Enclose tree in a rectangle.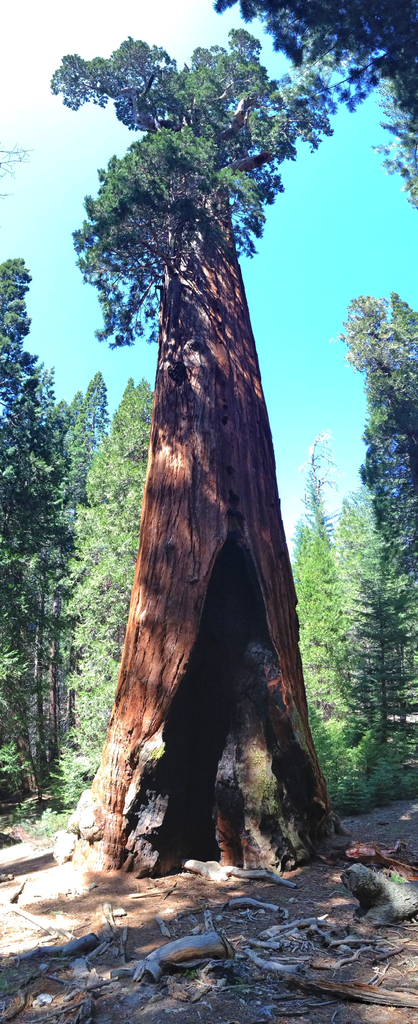
49,356,115,827.
